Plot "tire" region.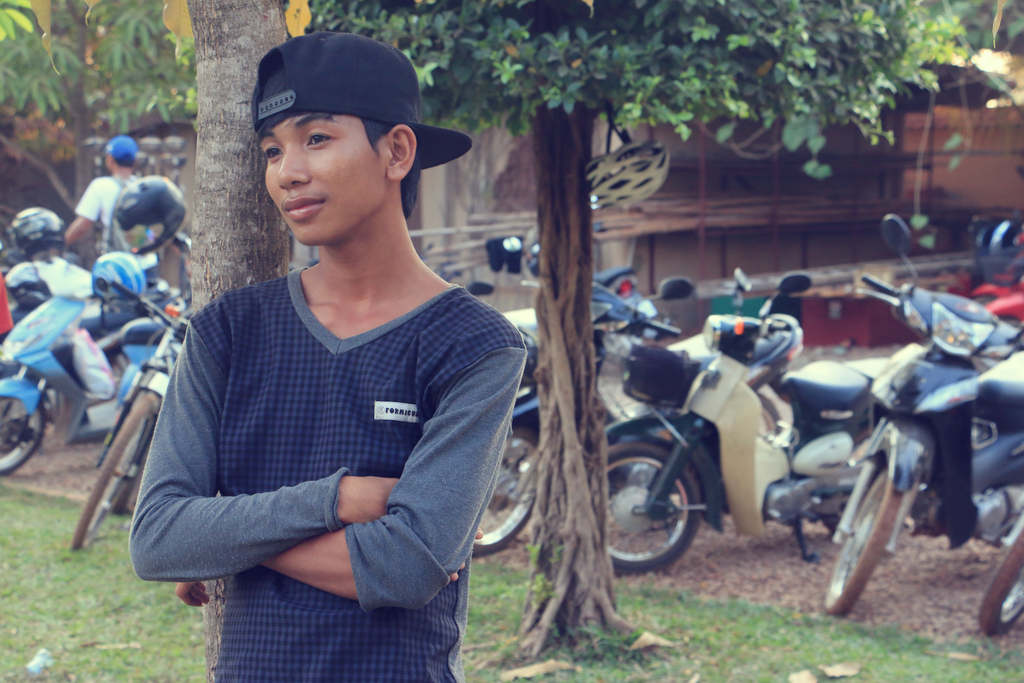
Plotted at bbox=(468, 429, 541, 554).
